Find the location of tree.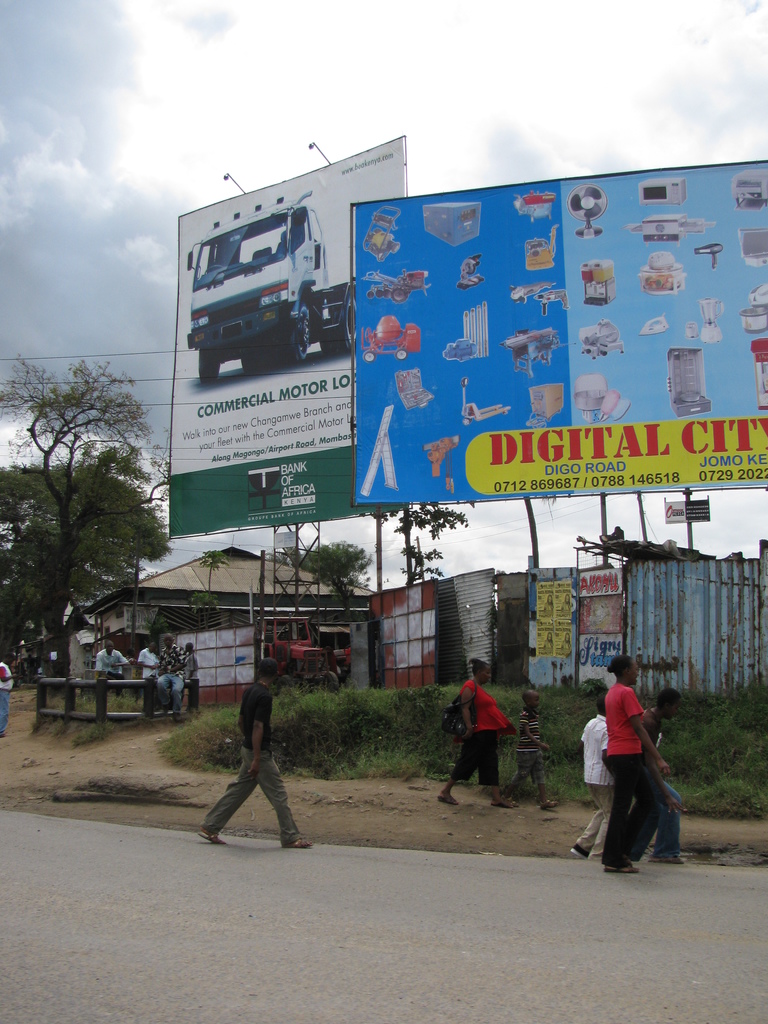
Location: BBox(263, 538, 375, 620).
